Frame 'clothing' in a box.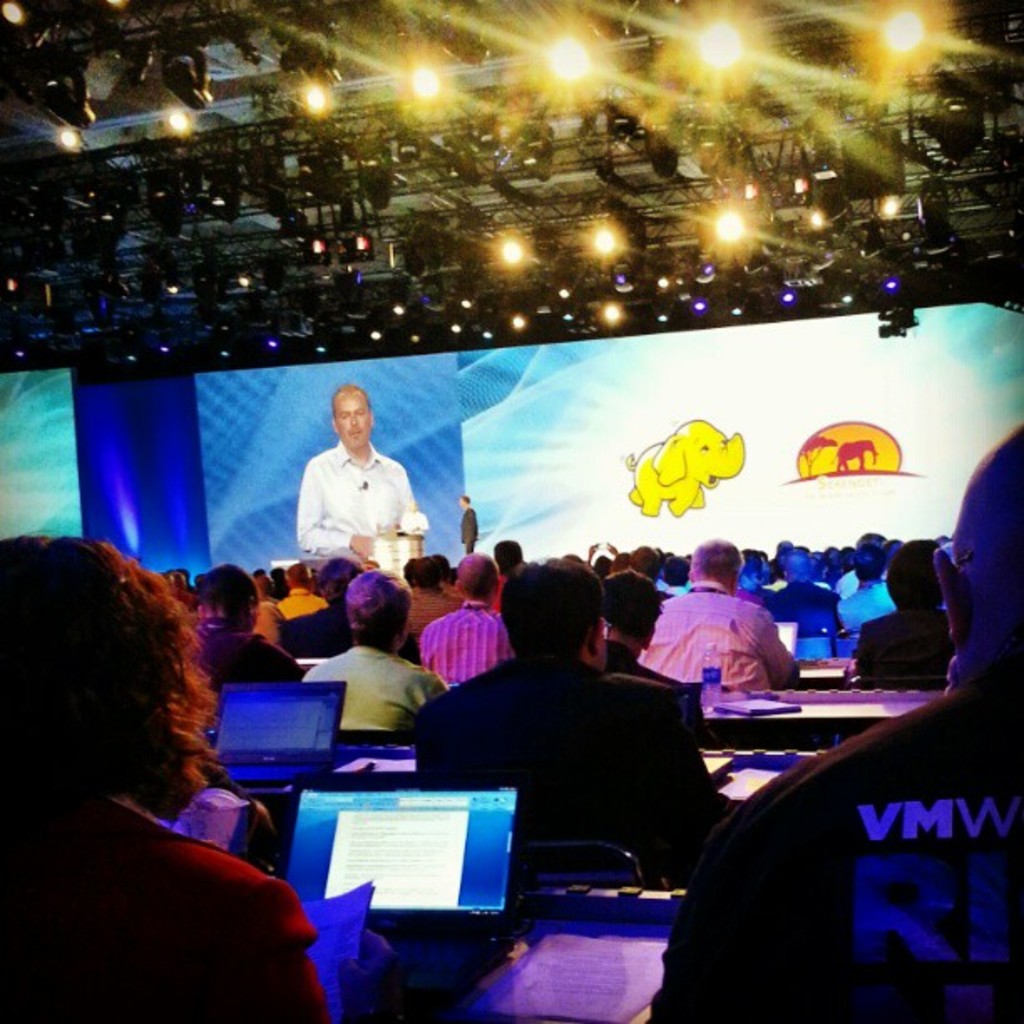
bbox=[643, 683, 1022, 1022].
